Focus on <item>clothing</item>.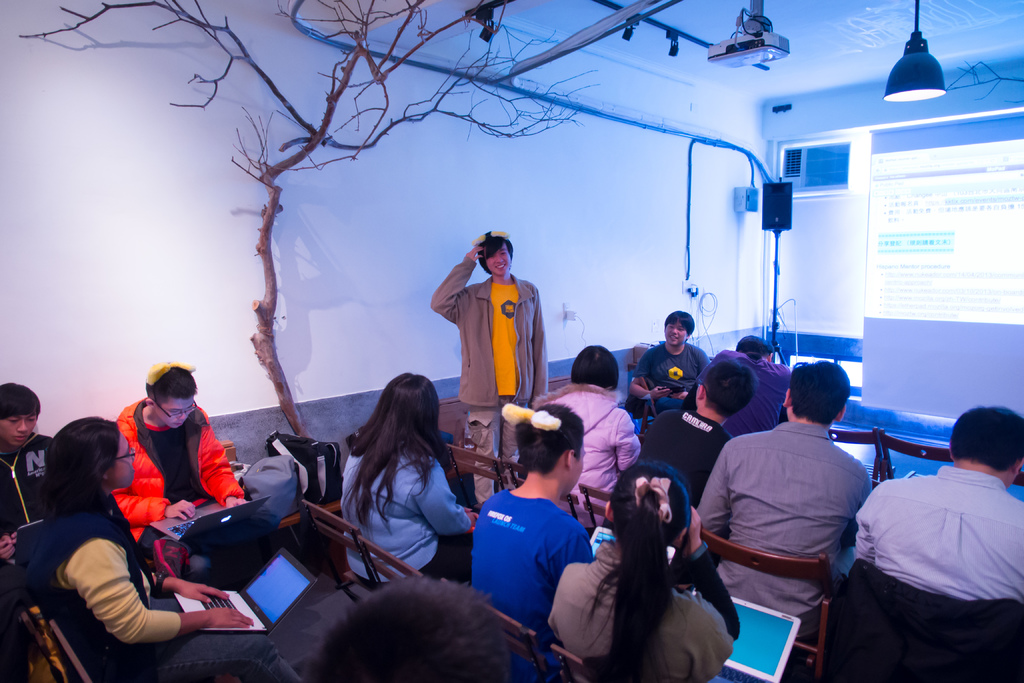
Focused at pyautogui.locateOnScreen(856, 464, 1023, 602).
